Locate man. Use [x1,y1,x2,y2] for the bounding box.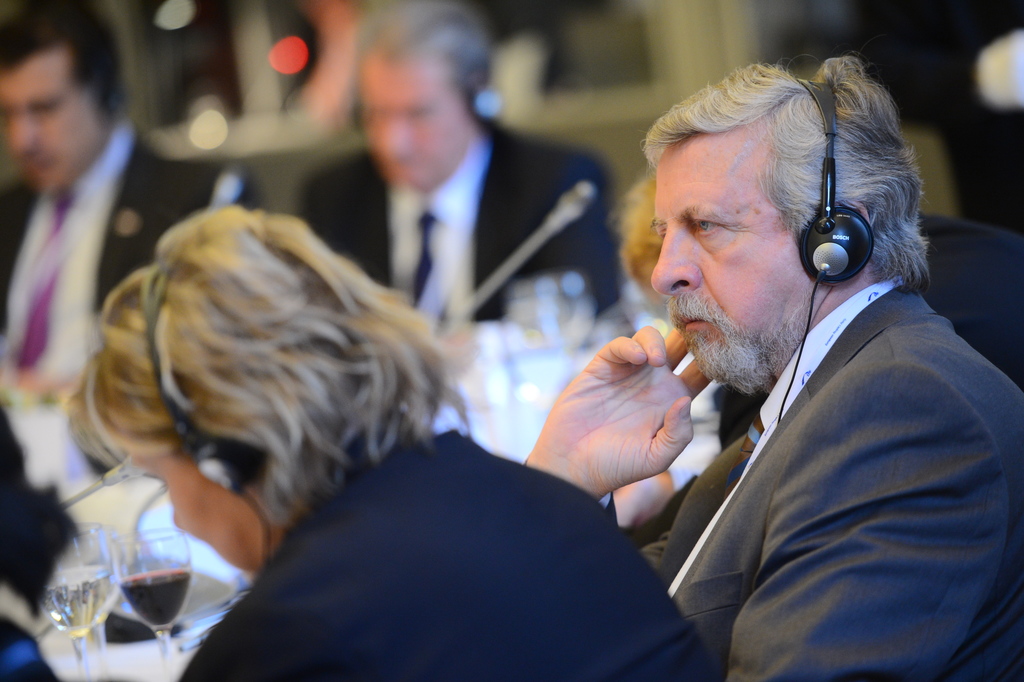
[0,0,246,399].
